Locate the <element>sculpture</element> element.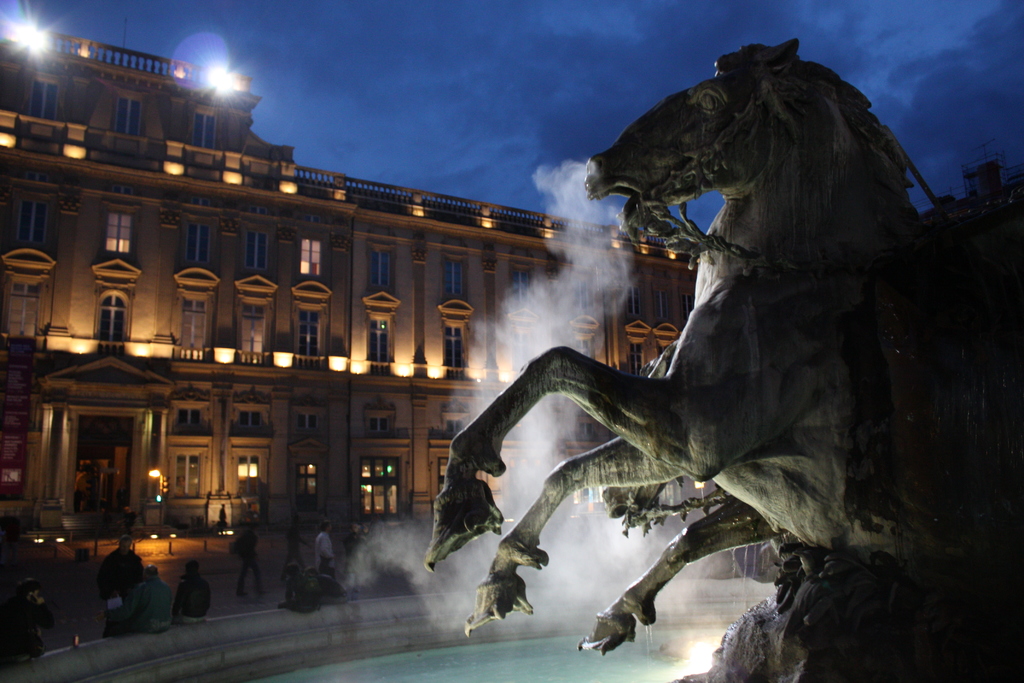
Element bbox: bbox=[456, 84, 965, 648].
